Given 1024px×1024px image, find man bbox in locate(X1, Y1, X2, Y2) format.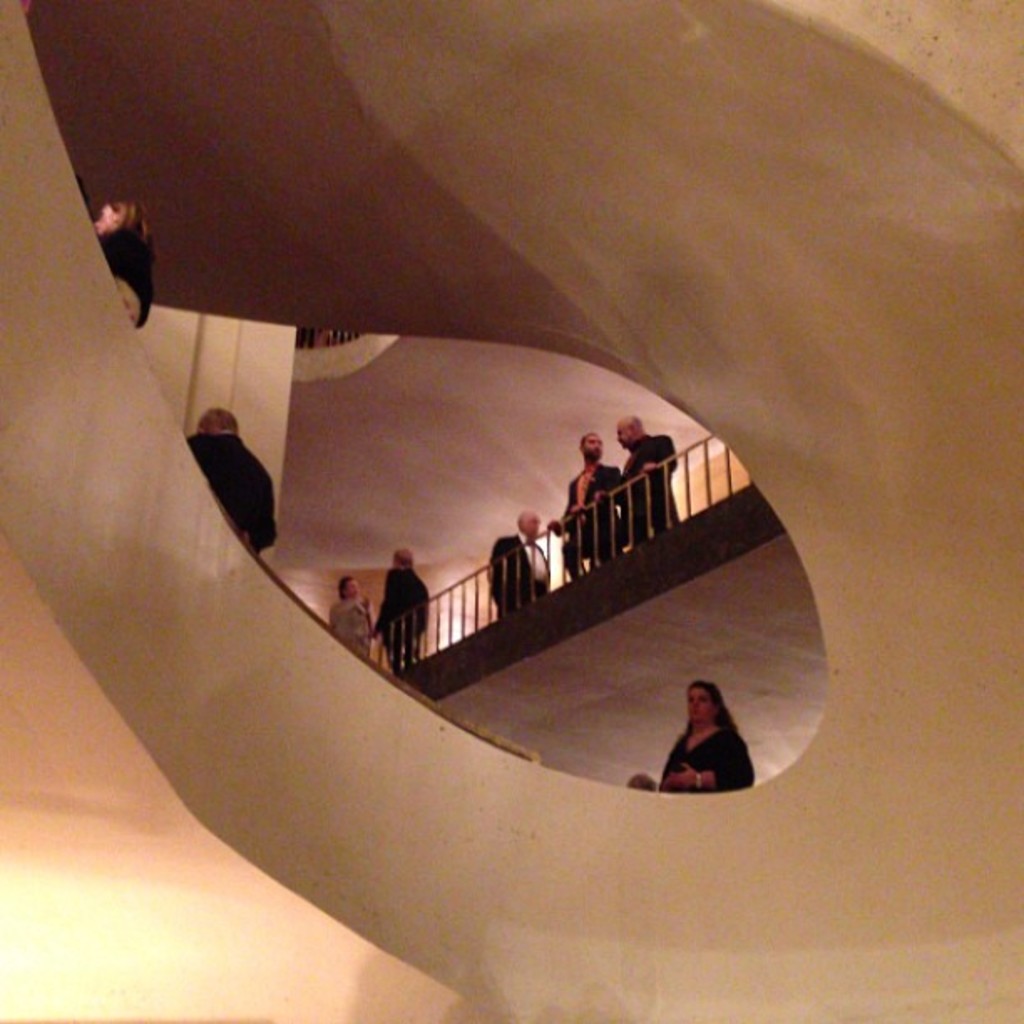
locate(184, 402, 279, 557).
